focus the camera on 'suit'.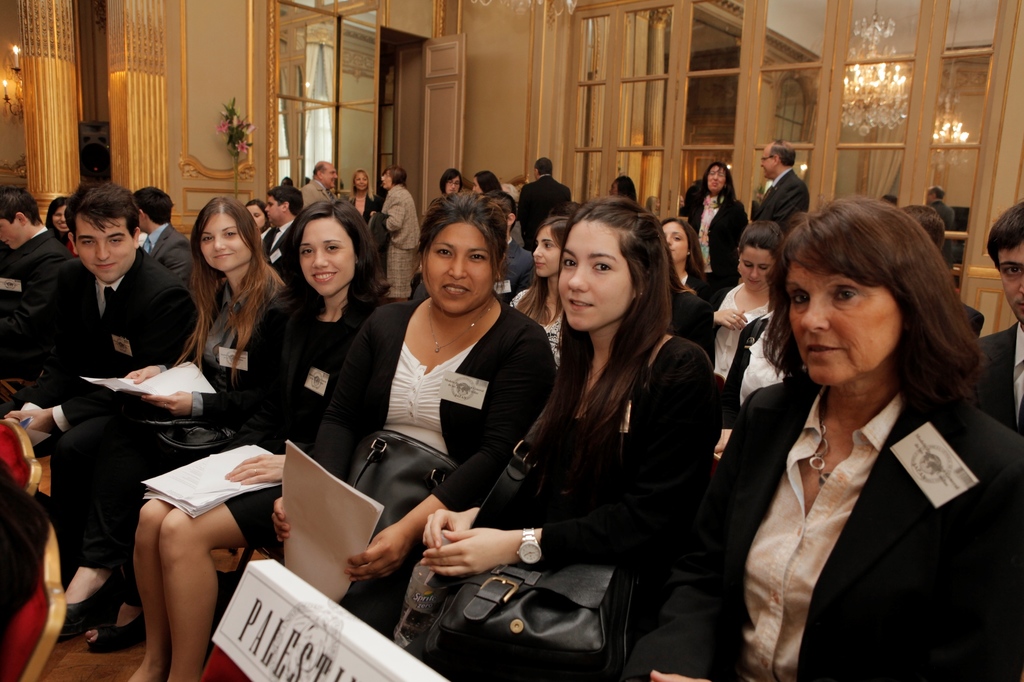
Focus region: x1=299 y1=182 x2=341 y2=209.
